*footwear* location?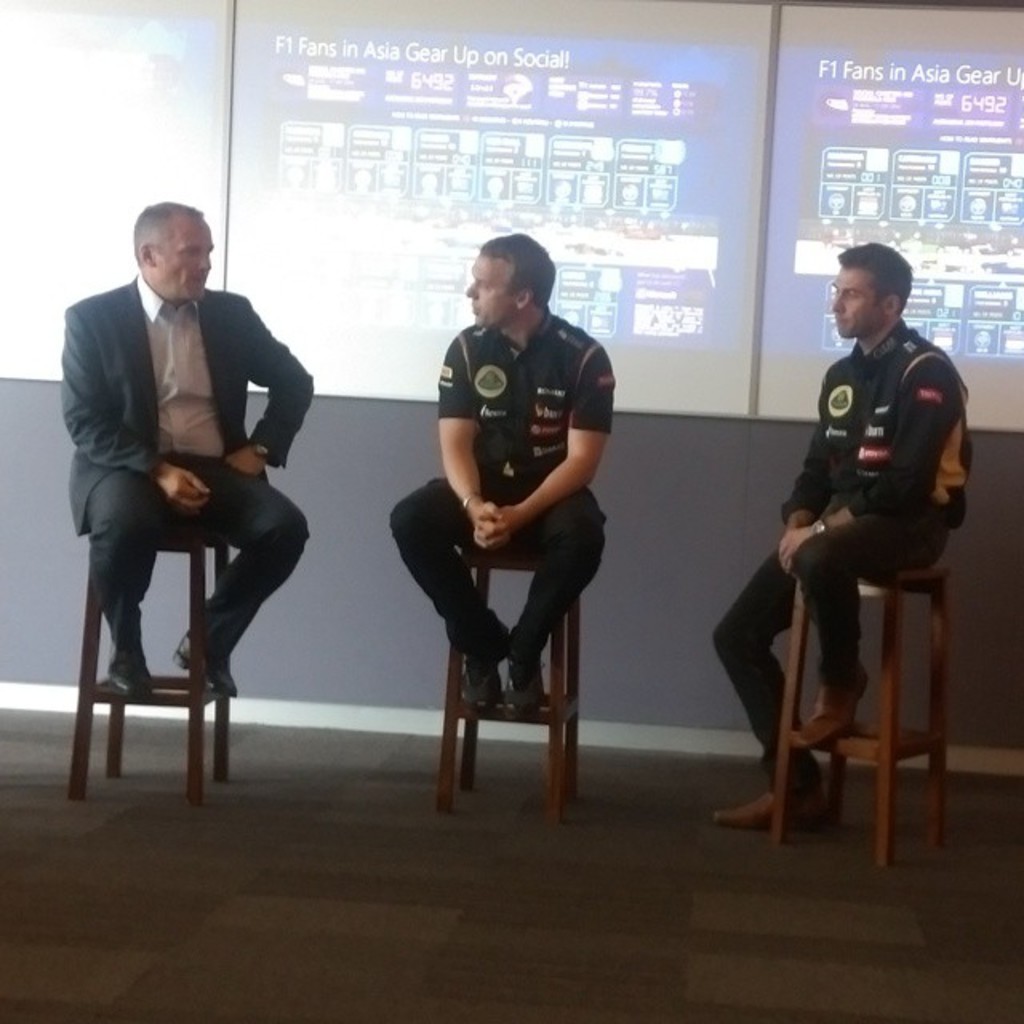
(794, 666, 862, 749)
